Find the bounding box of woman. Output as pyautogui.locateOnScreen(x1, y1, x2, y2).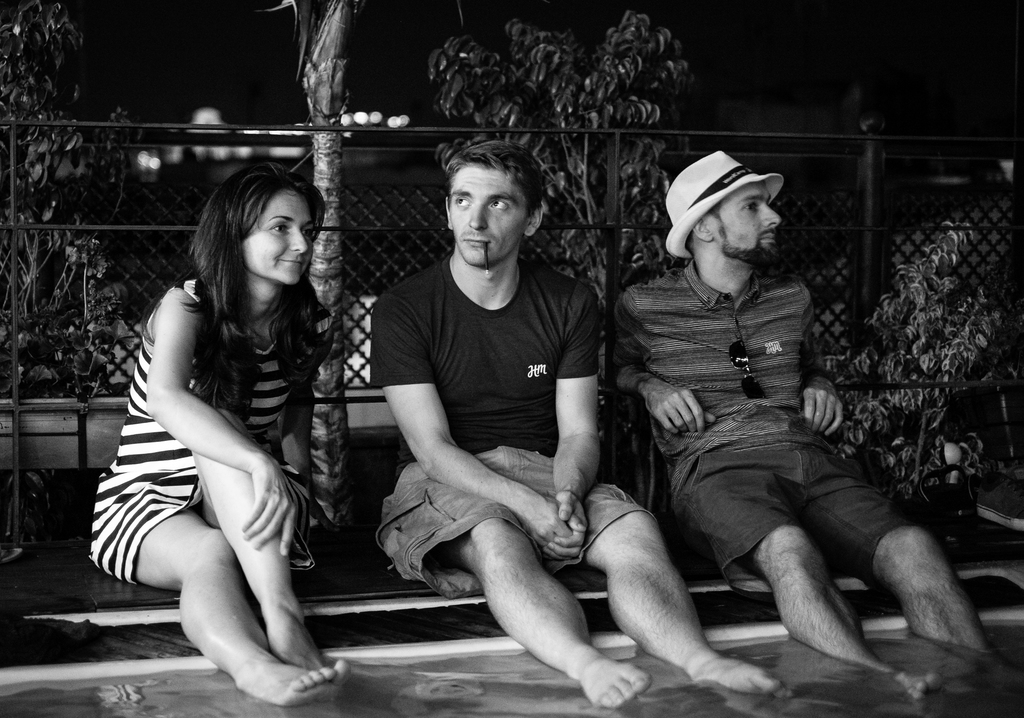
pyautogui.locateOnScreen(99, 160, 361, 703).
